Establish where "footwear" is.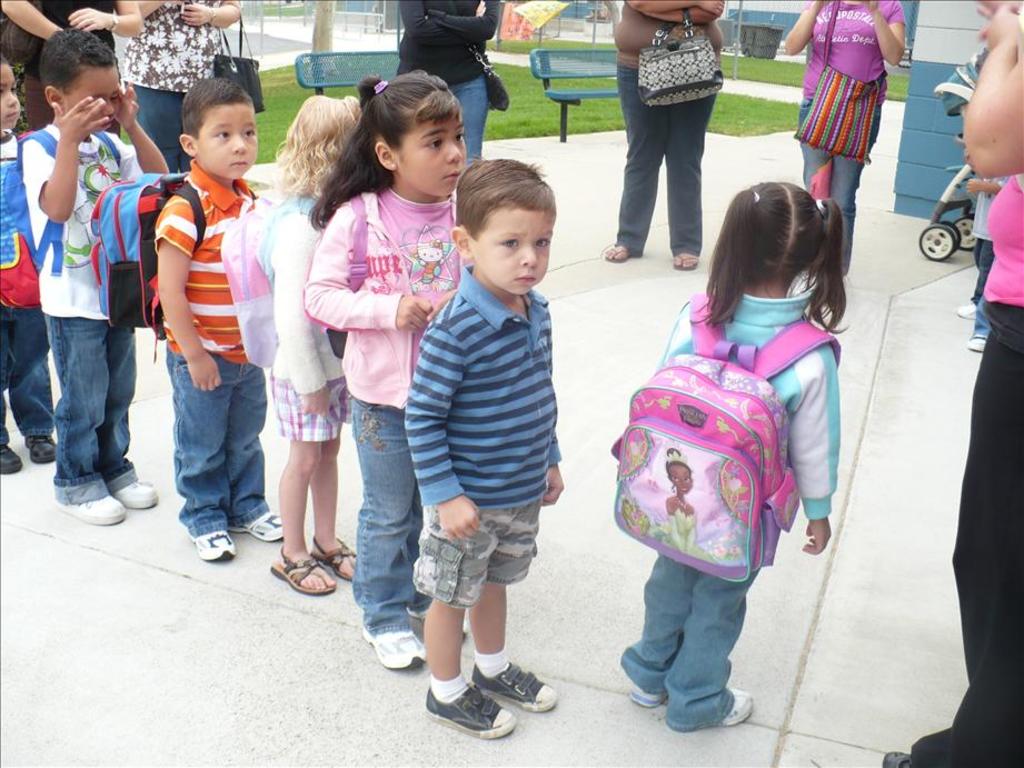
Established at <bbox>626, 679, 668, 709</bbox>.
